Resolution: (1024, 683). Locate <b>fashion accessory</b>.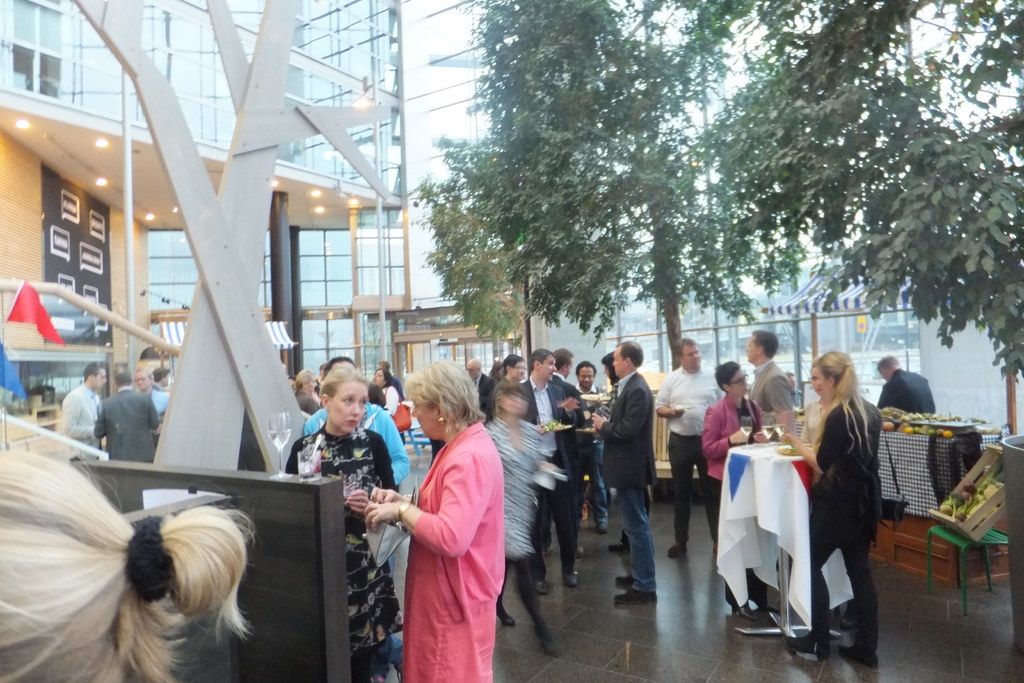
pyautogui.locateOnScreen(612, 586, 658, 604).
